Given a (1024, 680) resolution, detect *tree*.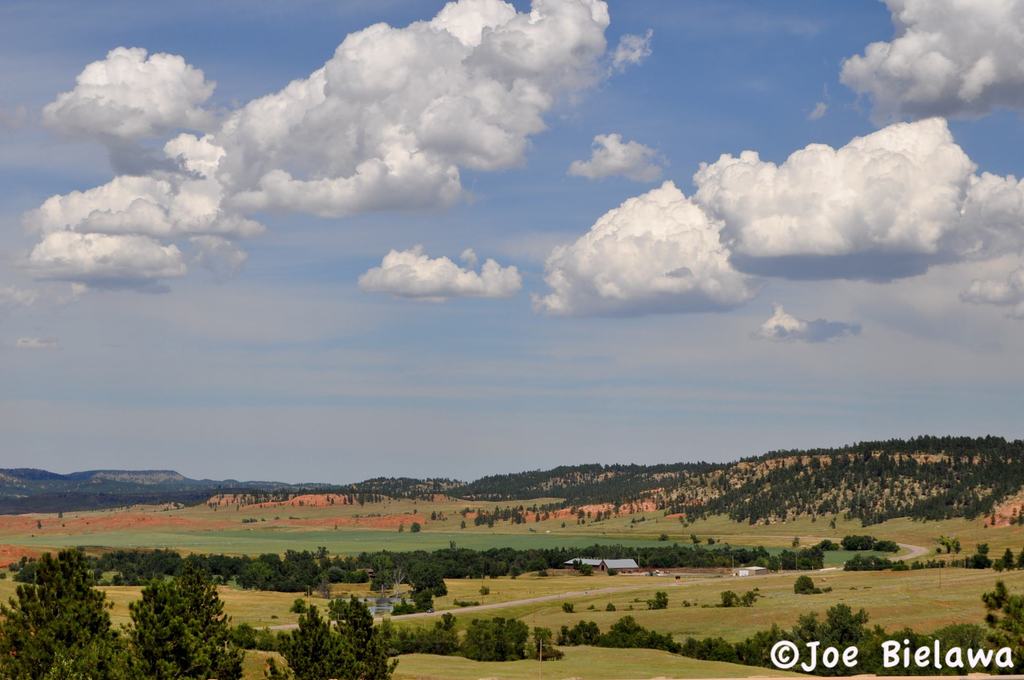
x1=1 y1=542 x2=126 y2=679.
